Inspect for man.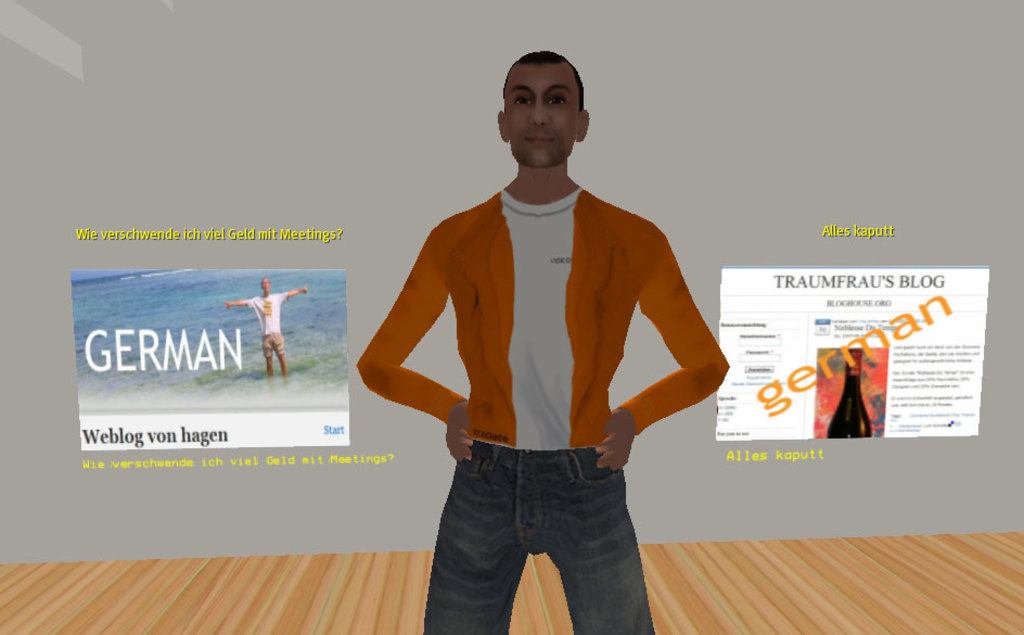
Inspection: {"x1": 367, "y1": 39, "x2": 728, "y2": 621}.
